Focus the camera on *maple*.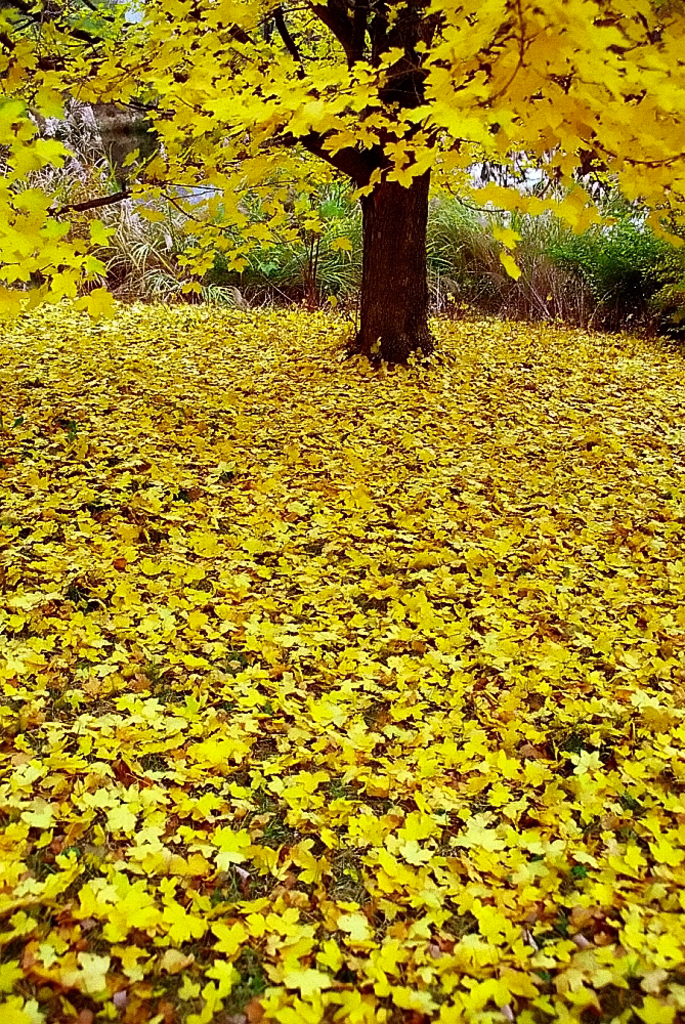
Focus region: rect(0, 168, 684, 1019).
